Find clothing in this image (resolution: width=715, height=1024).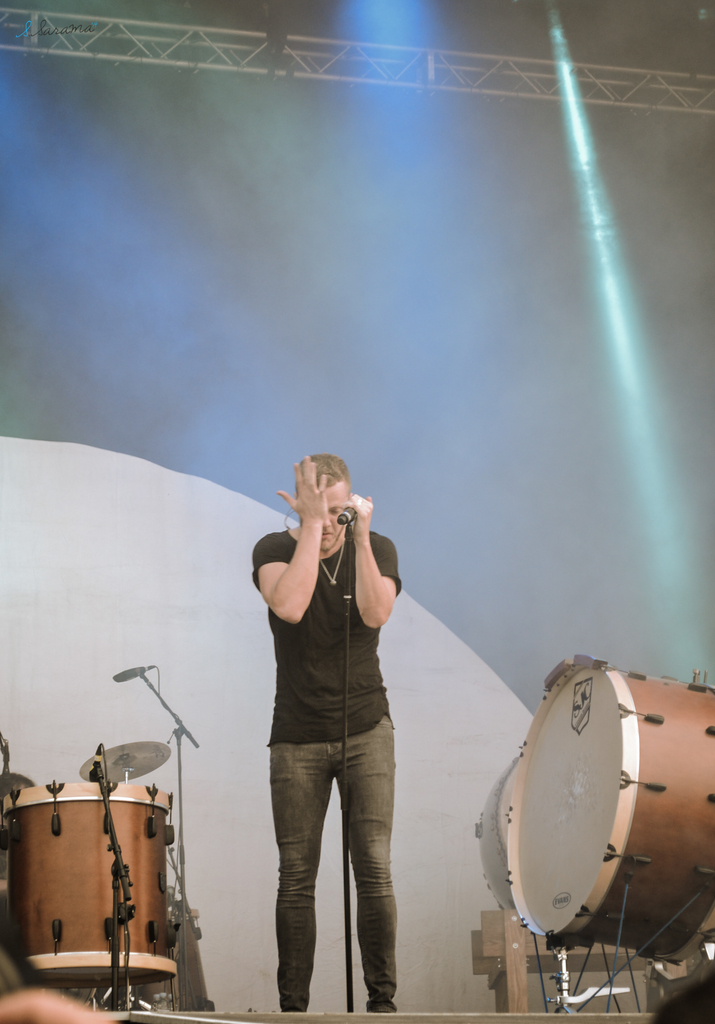
locate(245, 519, 405, 1012).
